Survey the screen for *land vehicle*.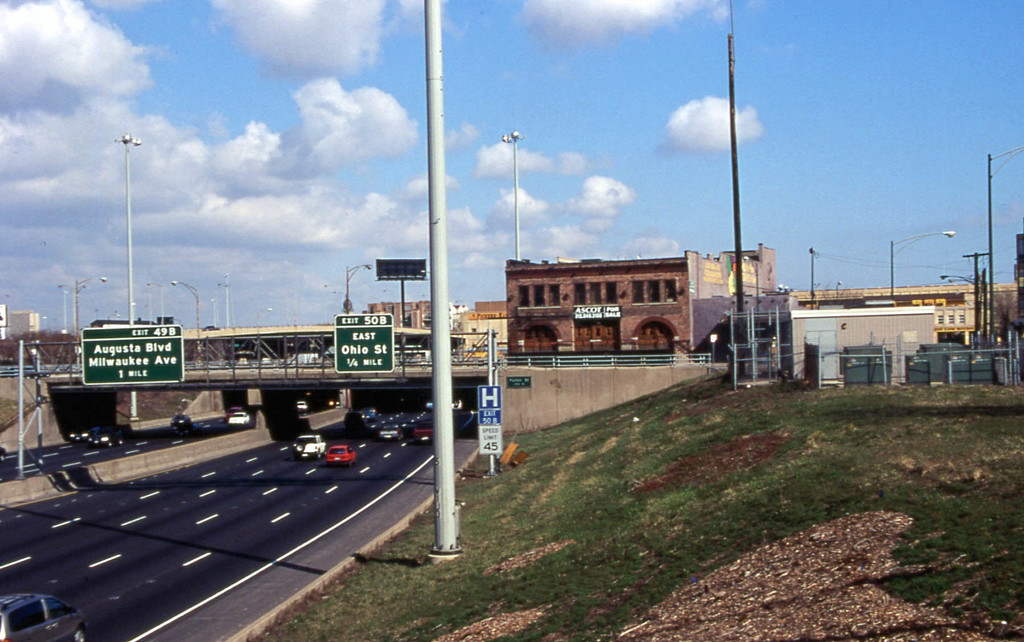
Survey found: left=90, top=422, right=136, bottom=447.
